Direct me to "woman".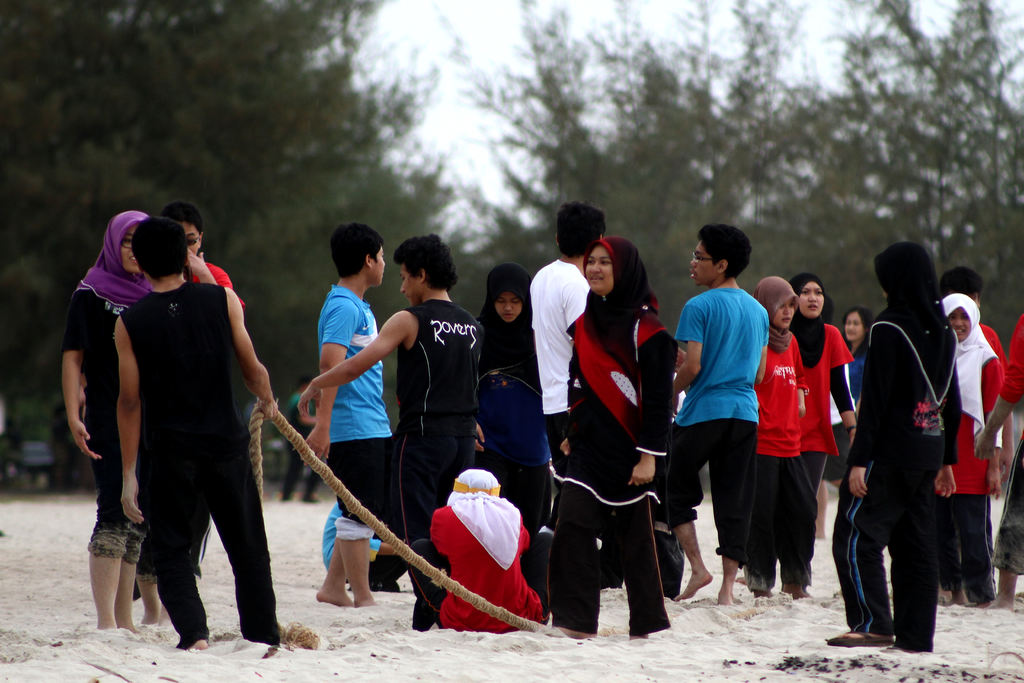
Direction: (left=786, top=270, right=855, bottom=566).
